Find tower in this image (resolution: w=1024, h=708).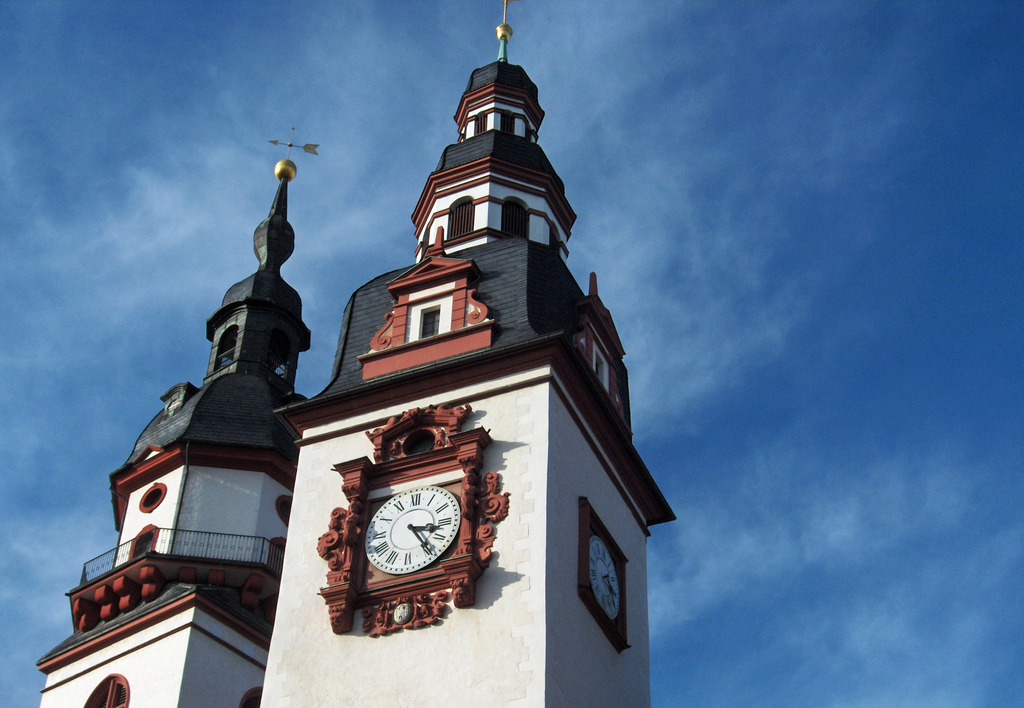
(42, 124, 321, 707).
